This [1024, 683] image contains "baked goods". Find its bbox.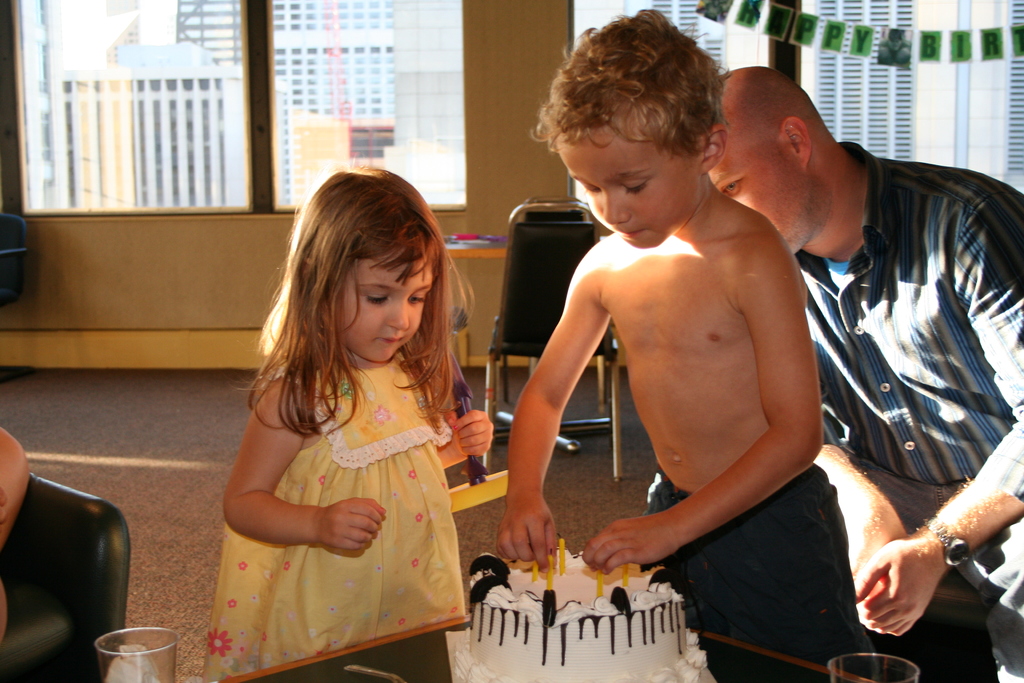
[456,558,695,662].
